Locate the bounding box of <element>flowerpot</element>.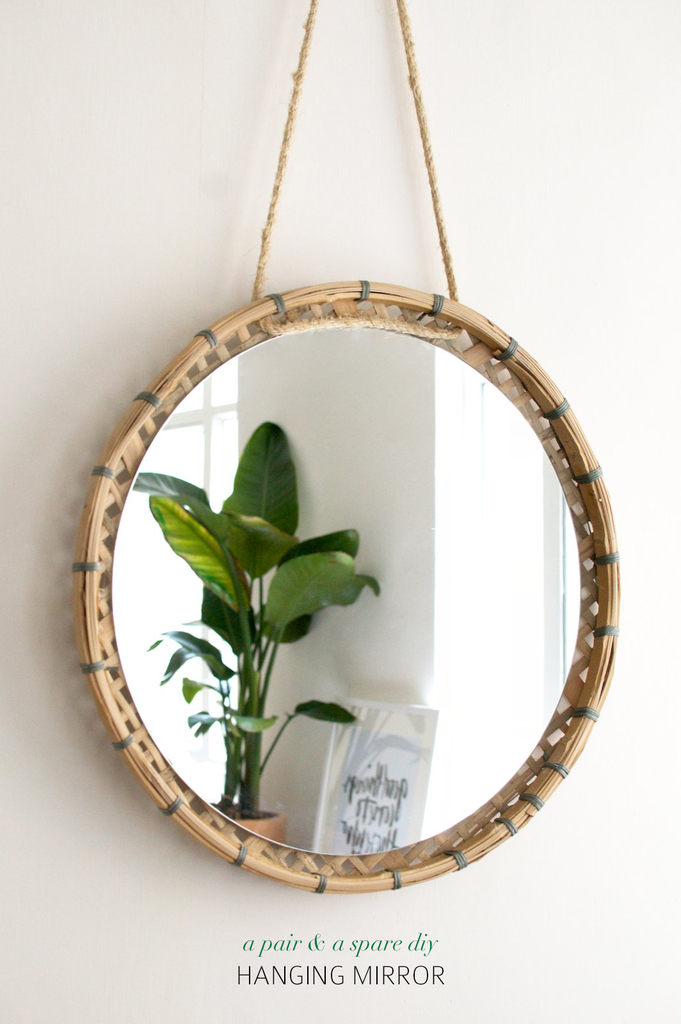
Bounding box: 218 801 282 842.
